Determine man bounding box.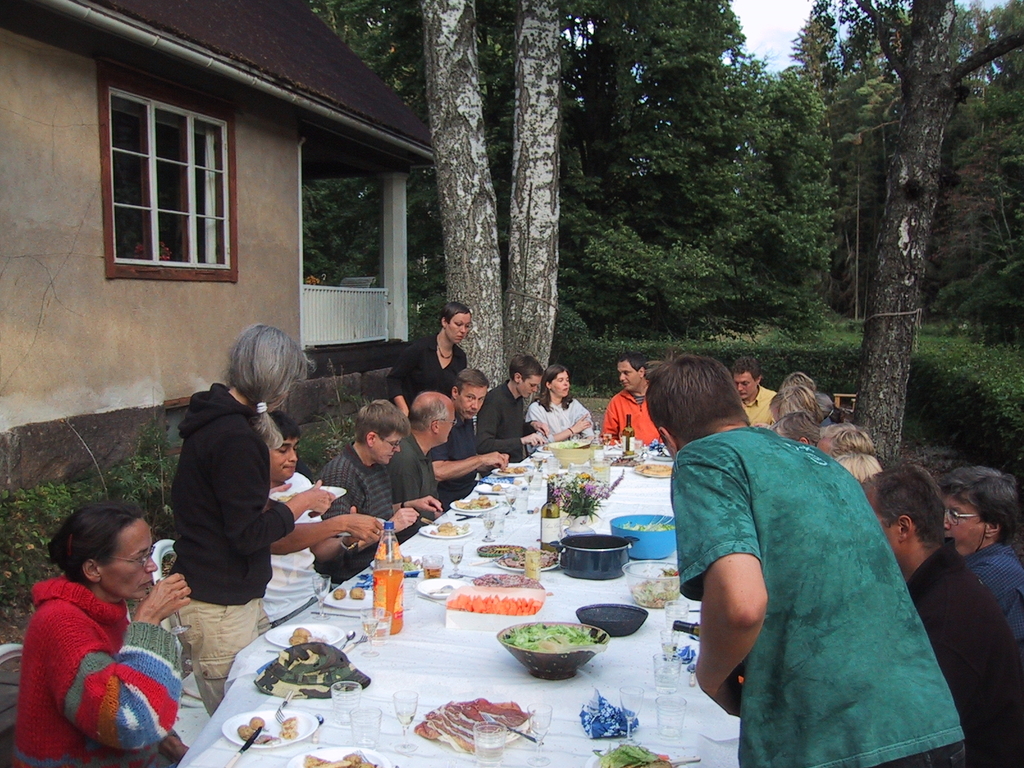
Determined: {"x1": 603, "y1": 352, "x2": 668, "y2": 447}.
